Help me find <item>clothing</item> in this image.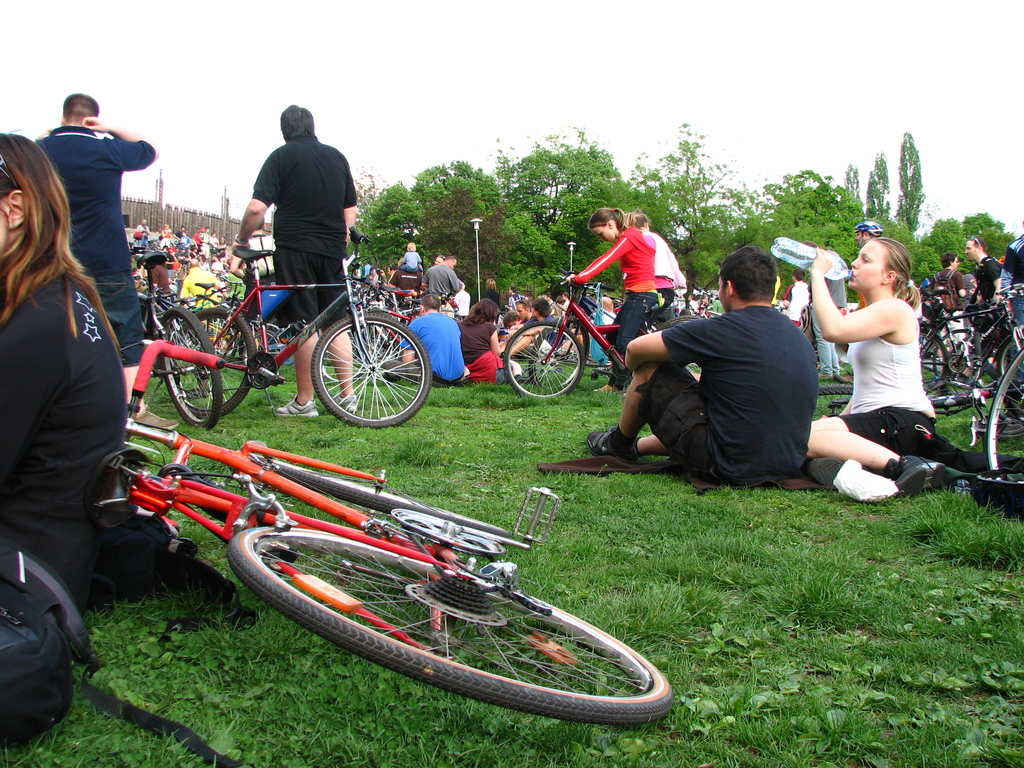
Found it: [left=38, top=127, right=151, bottom=369].
